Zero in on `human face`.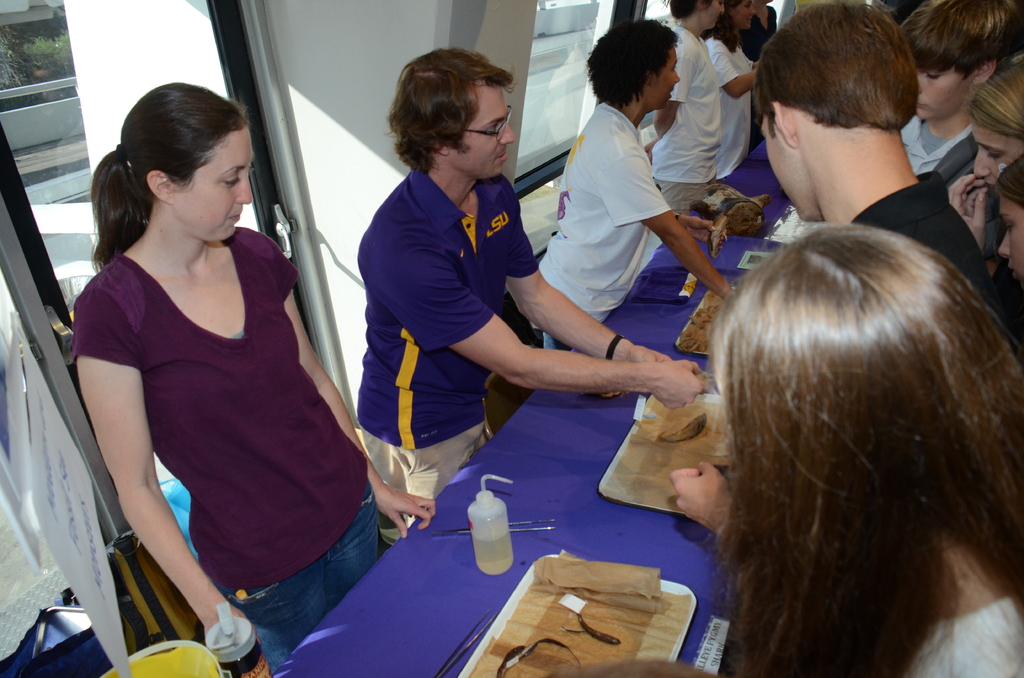
Zeroed in: [left=453, top=82, right=513, bottom=172].
